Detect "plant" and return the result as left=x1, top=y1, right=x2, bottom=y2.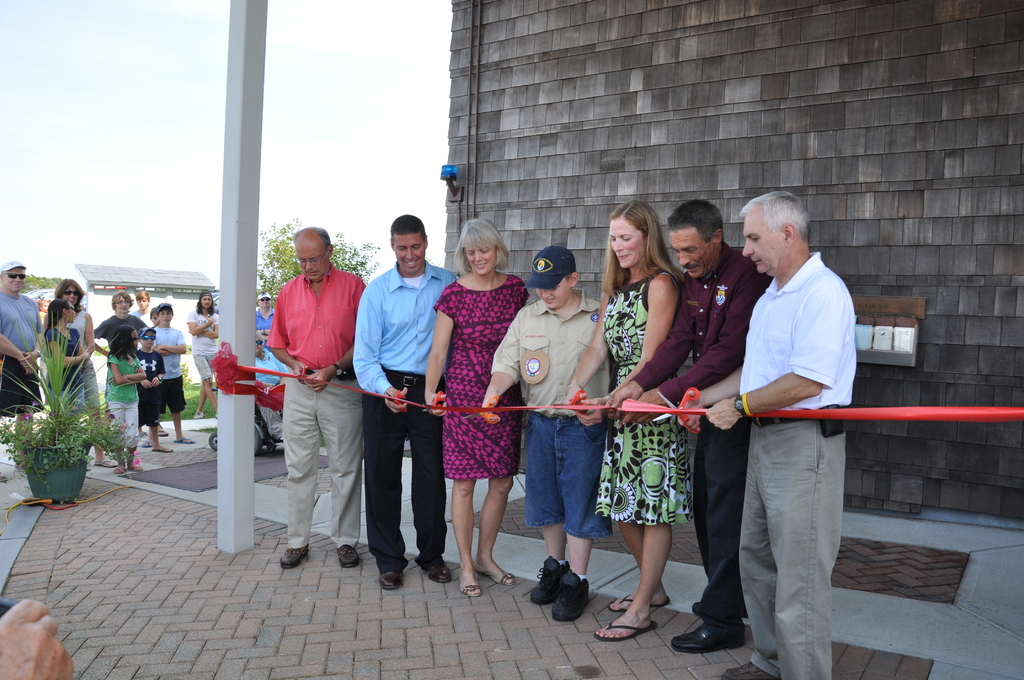
left=0, top=309, right=119, bottom=525.
